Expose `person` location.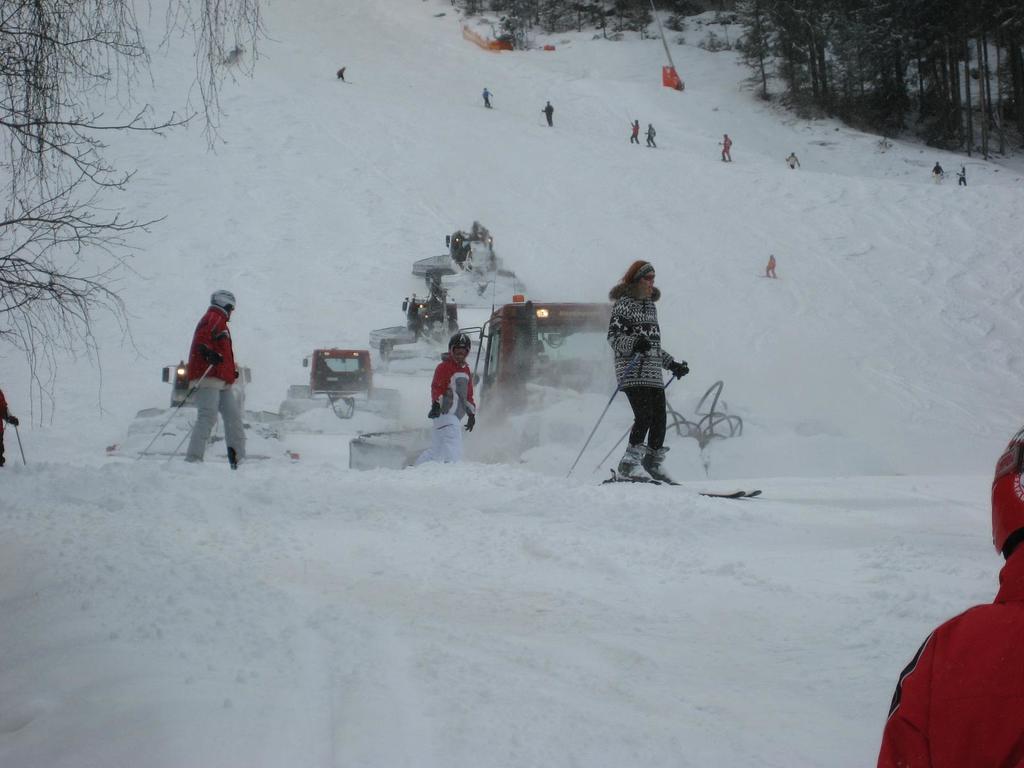
Exposed at {"x1": 933, "y1": 164, "x2": 943, "y2": 179}.
